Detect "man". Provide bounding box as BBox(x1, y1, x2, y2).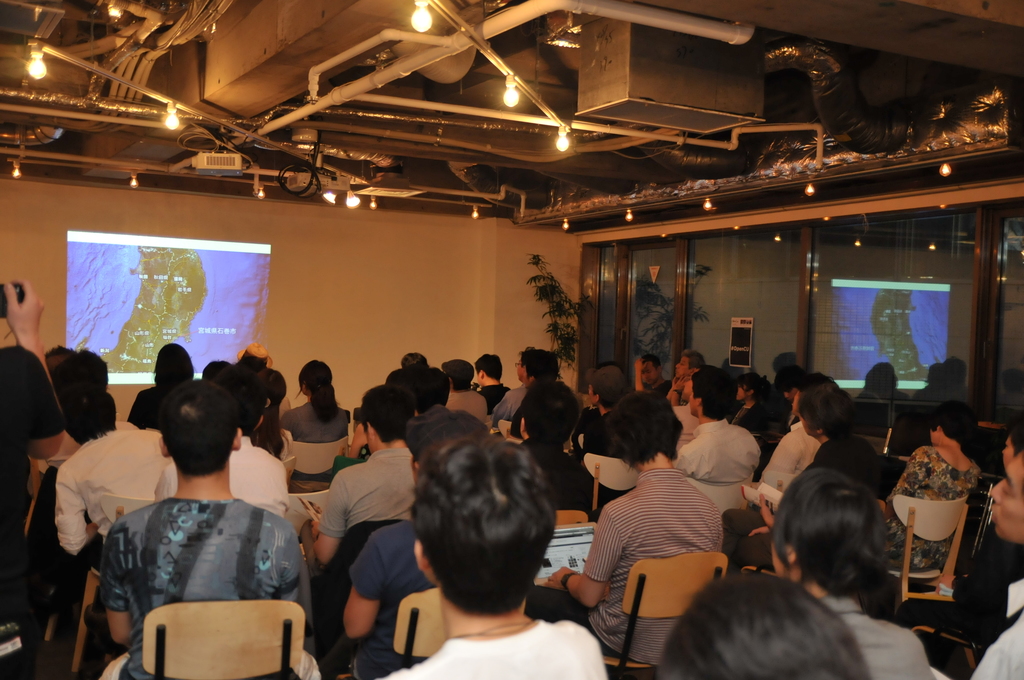
BBox(669, 356, 769, 485).
